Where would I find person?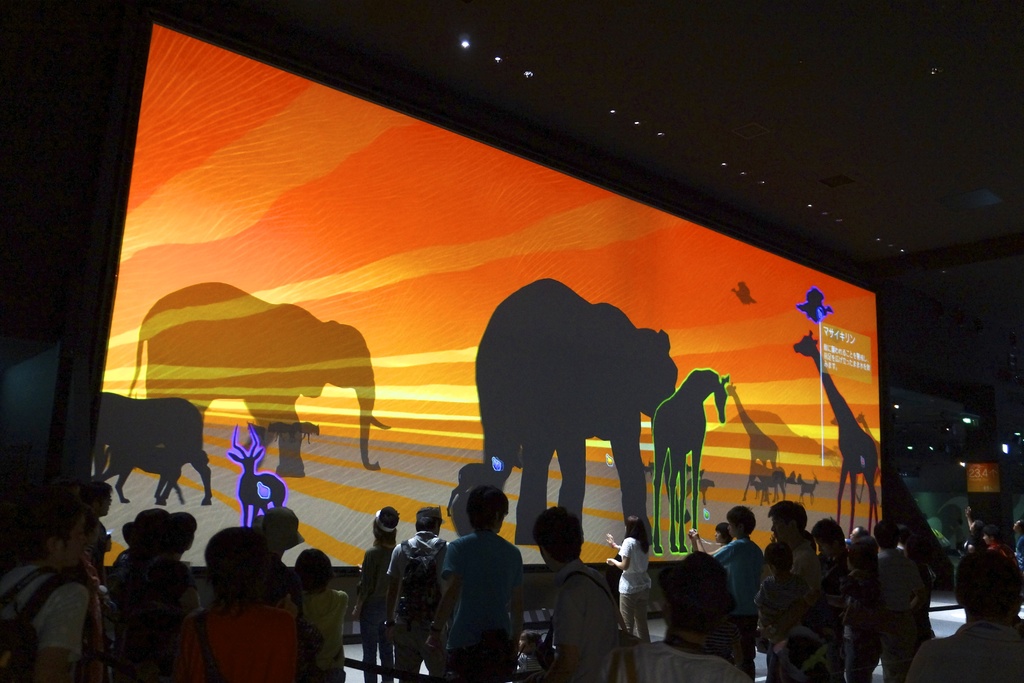
At (x1=116, y1=508, x2=177, y2=682).
